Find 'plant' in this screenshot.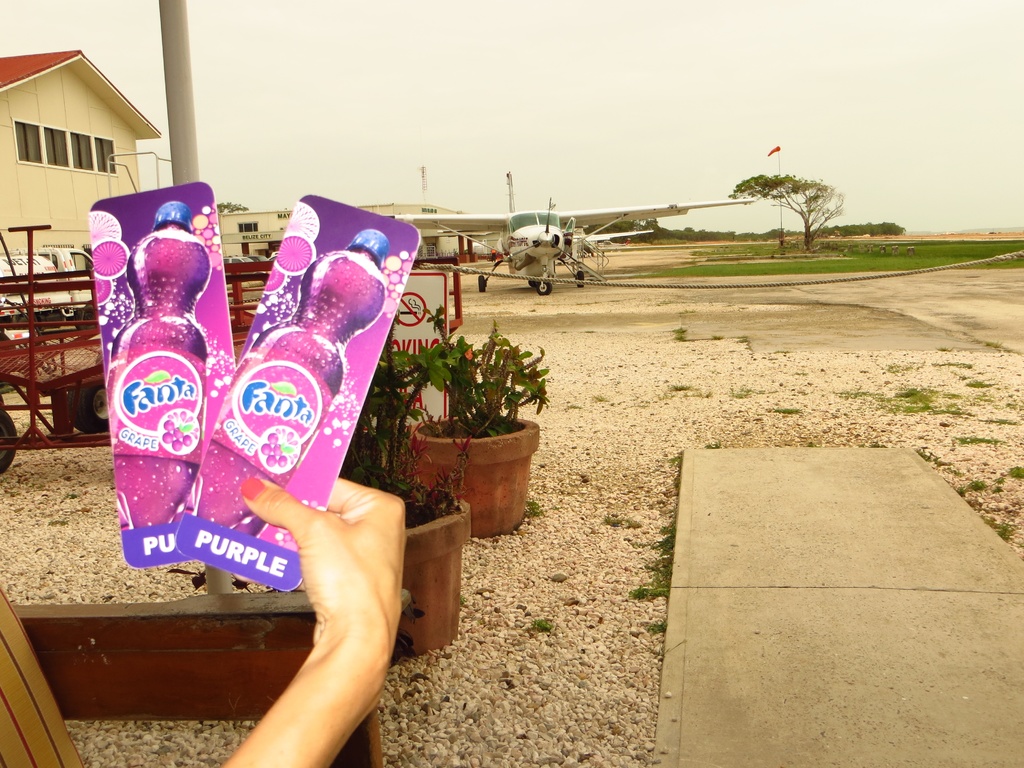
The bounding box for 'plant' is [666,451,684,467].
